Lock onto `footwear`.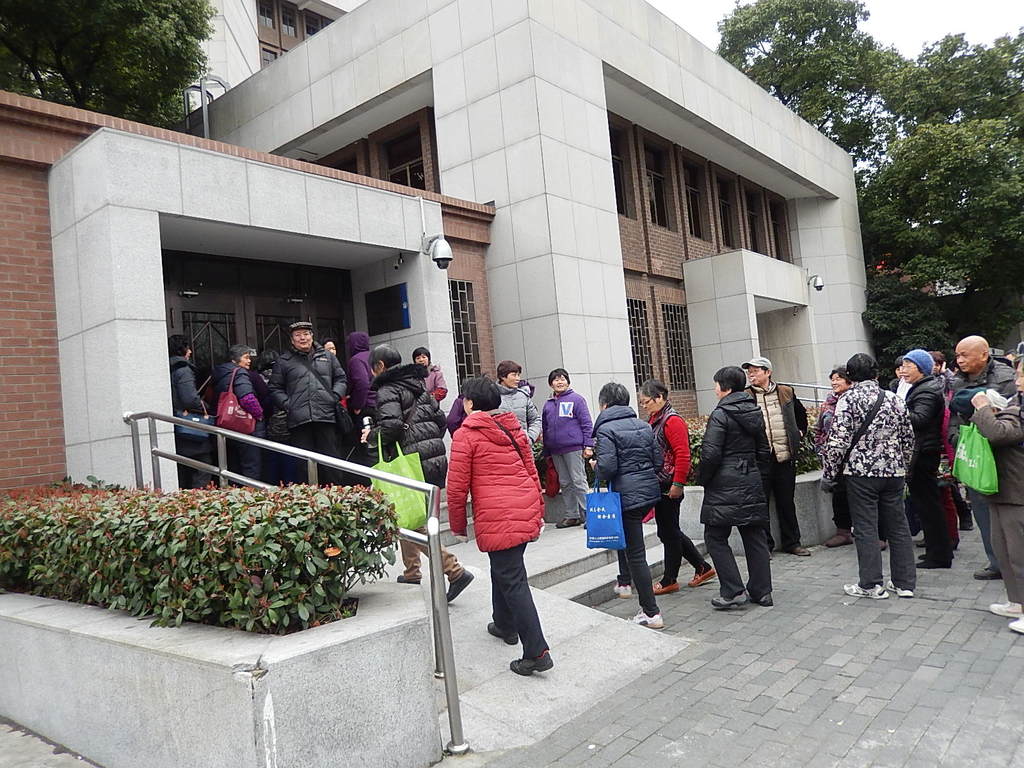
Locked: region(975, 570, 1005, 581).
